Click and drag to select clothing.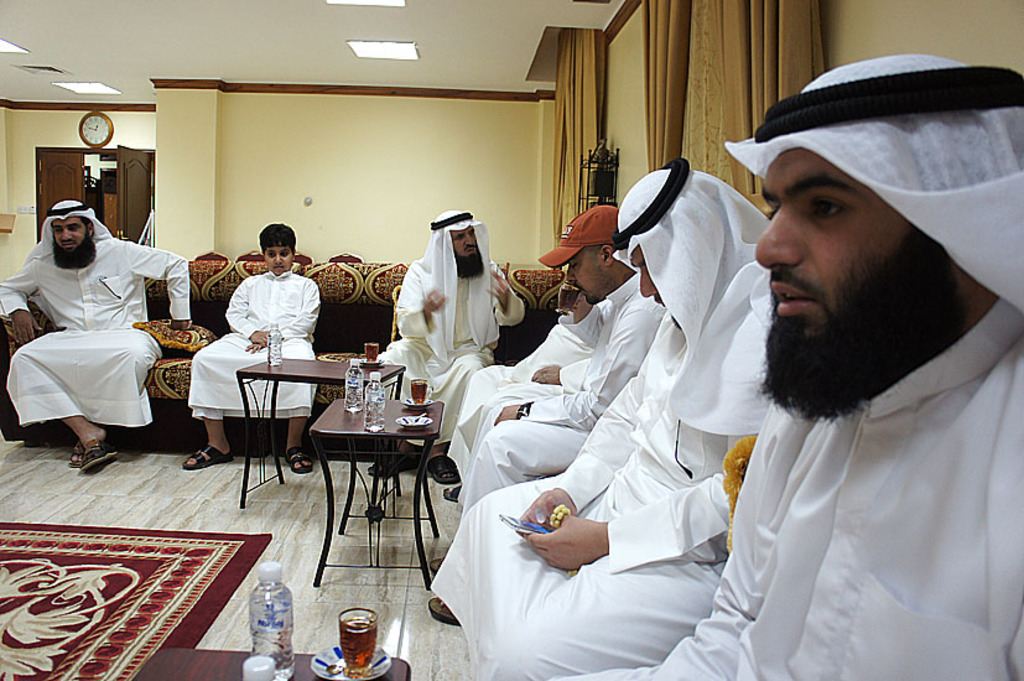
Selection: <region>0, 199, 189, 426</region>.
